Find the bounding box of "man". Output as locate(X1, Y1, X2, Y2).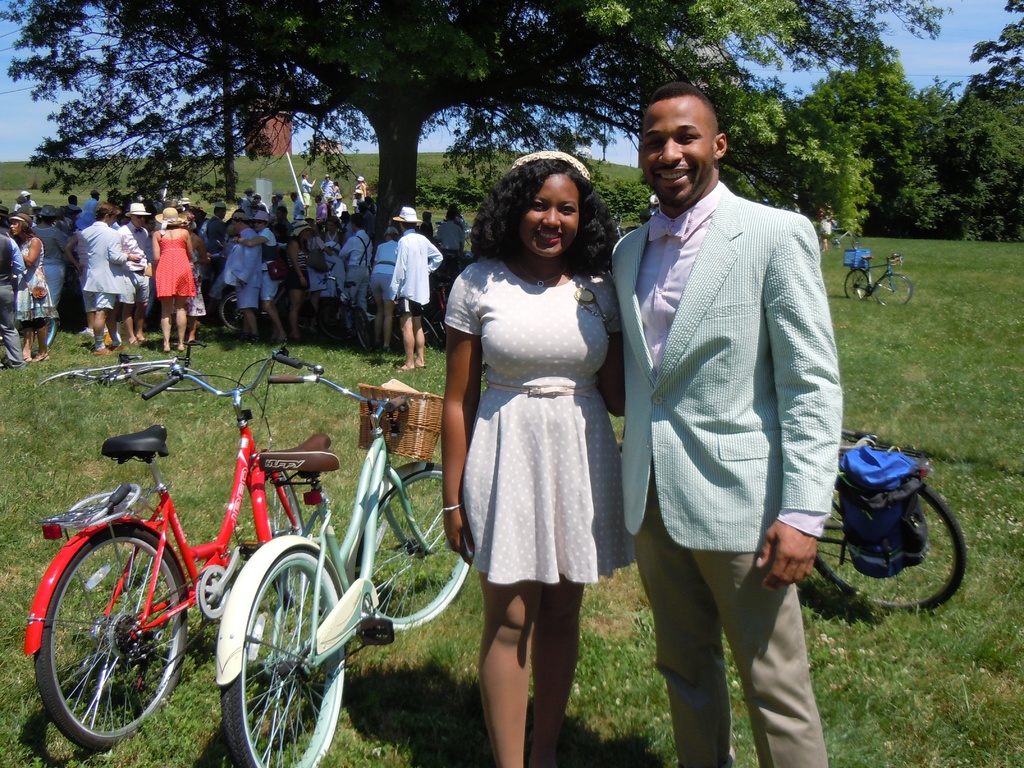
locate(60, 197, 81, 219).
